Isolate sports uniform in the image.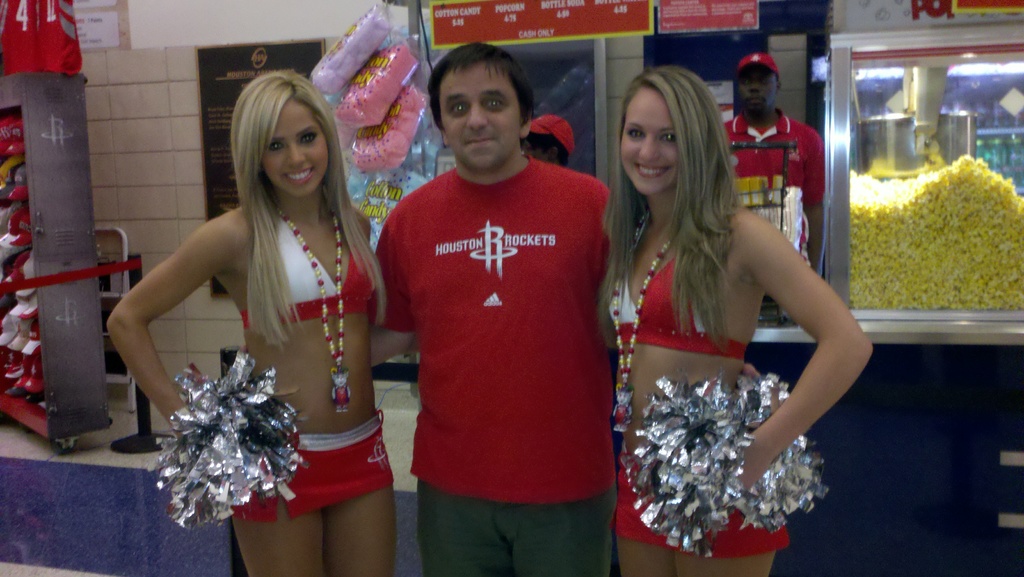
Isolated region: (left=152, top=205, right=393, bottom=521).
